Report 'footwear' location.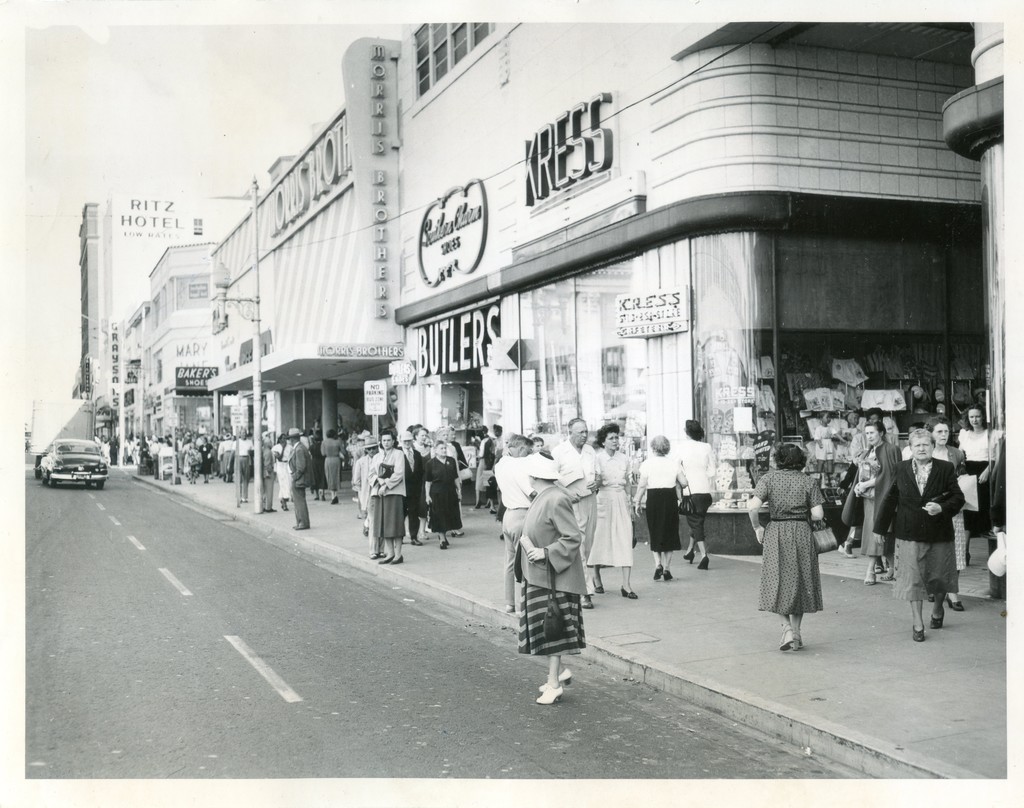
Report: 452:531:465:537.
